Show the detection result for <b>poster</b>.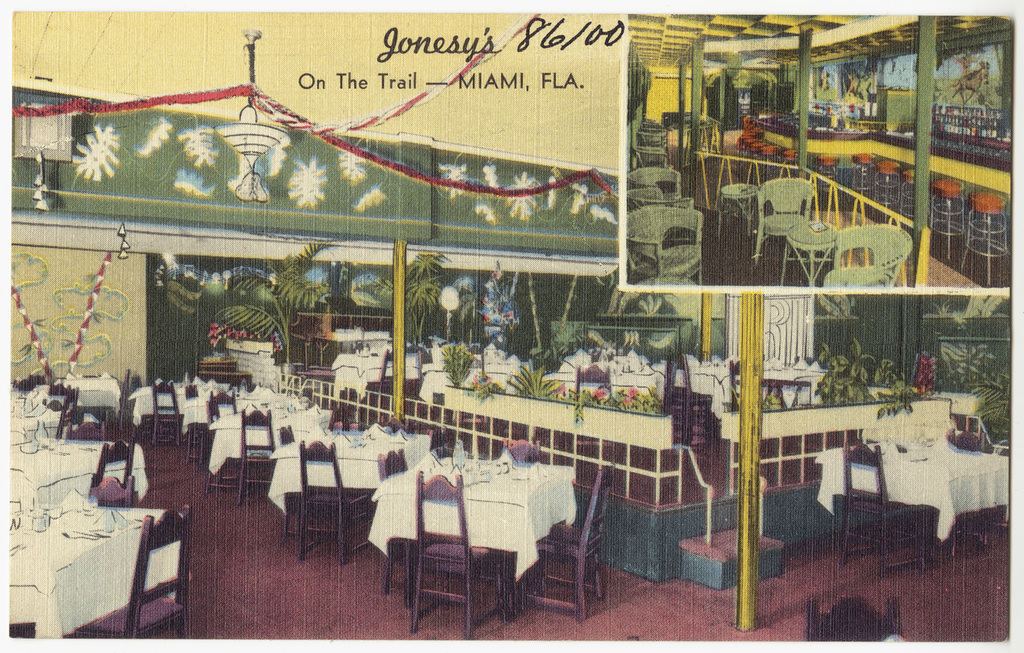
rect(0, 0, 1023, 652).
